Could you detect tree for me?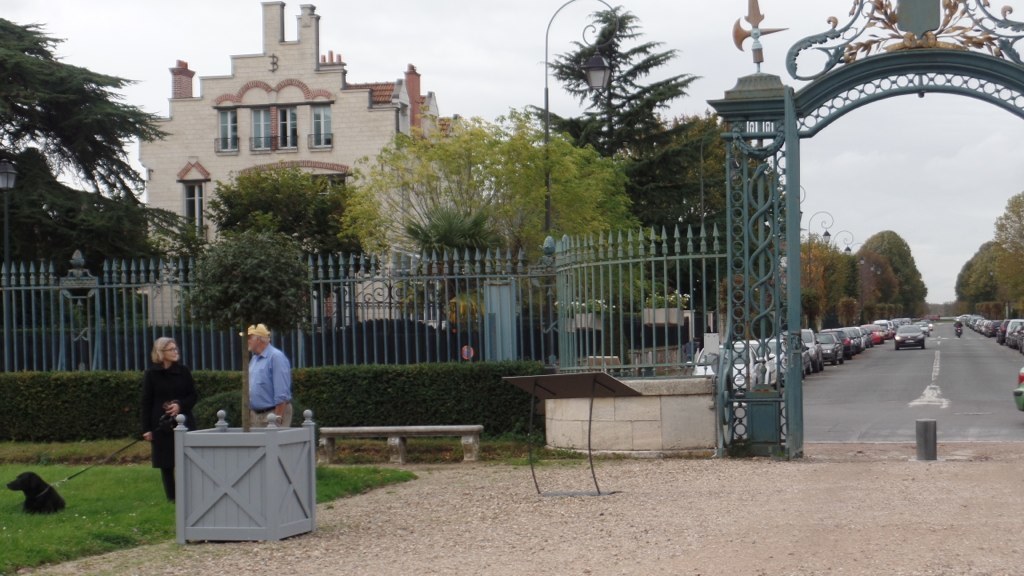
Detection result: bbox(952, 239, 1019, 313).
